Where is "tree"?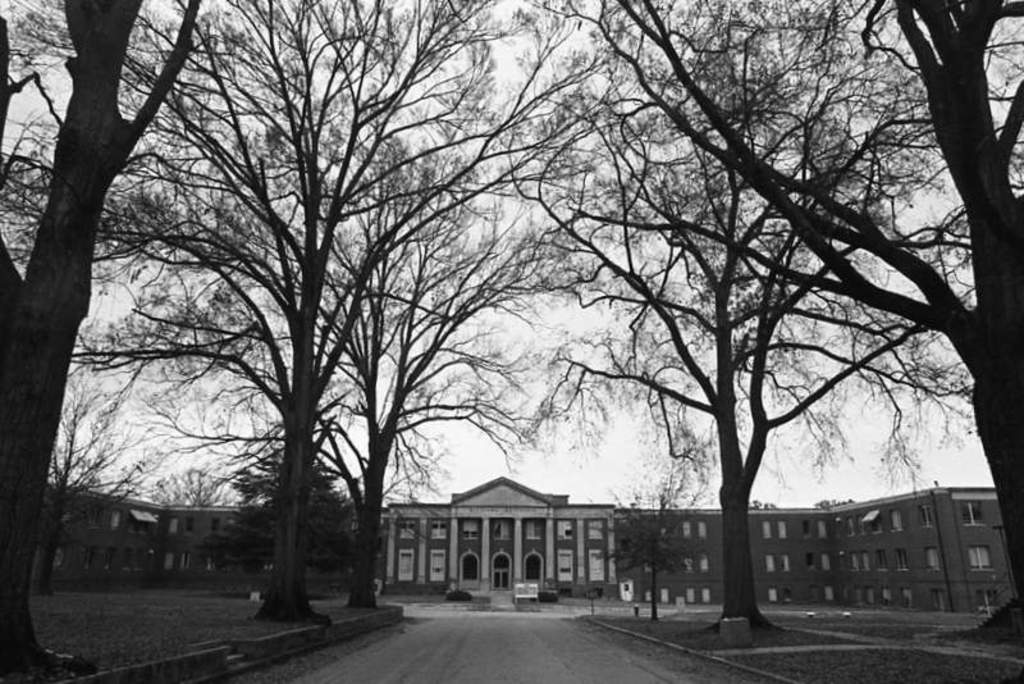
l=161, t=465, r=238, b=503.
